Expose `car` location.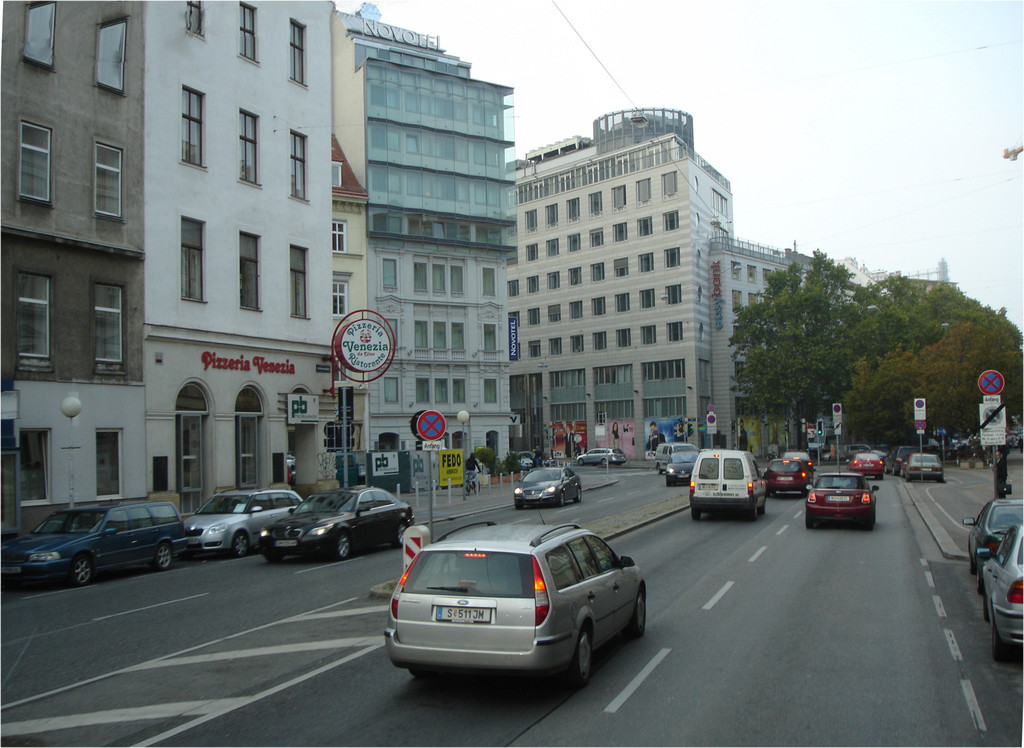
Exposed at pyautogui.locateOnScreen(384, 521, 650, 683).
